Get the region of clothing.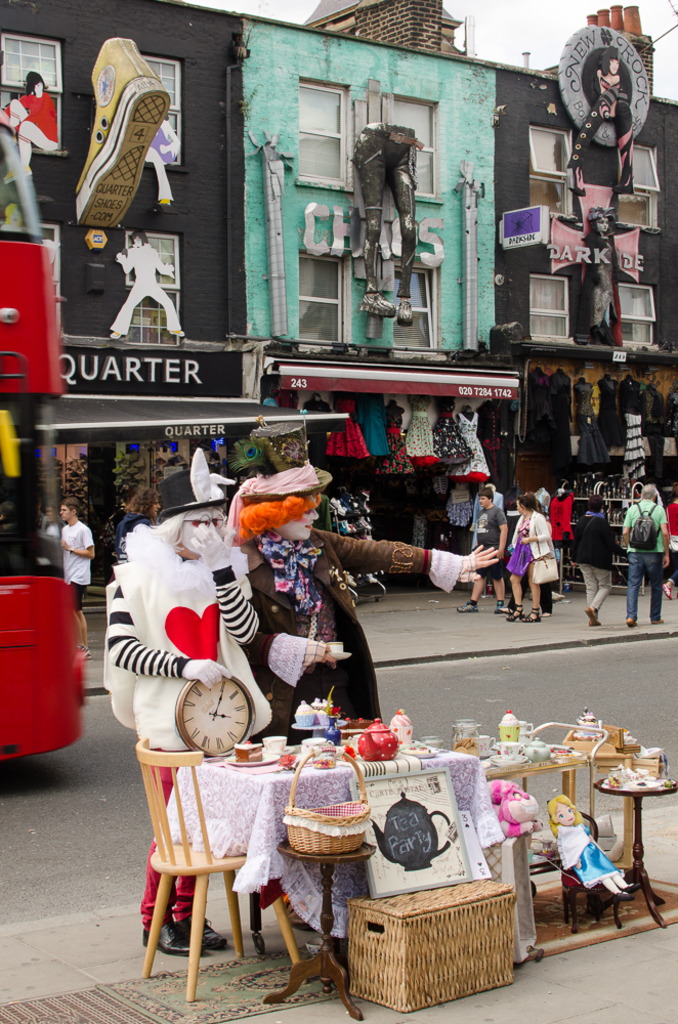
{"left": 243, "top": 532, "right": 470, "bottom": 728}.
